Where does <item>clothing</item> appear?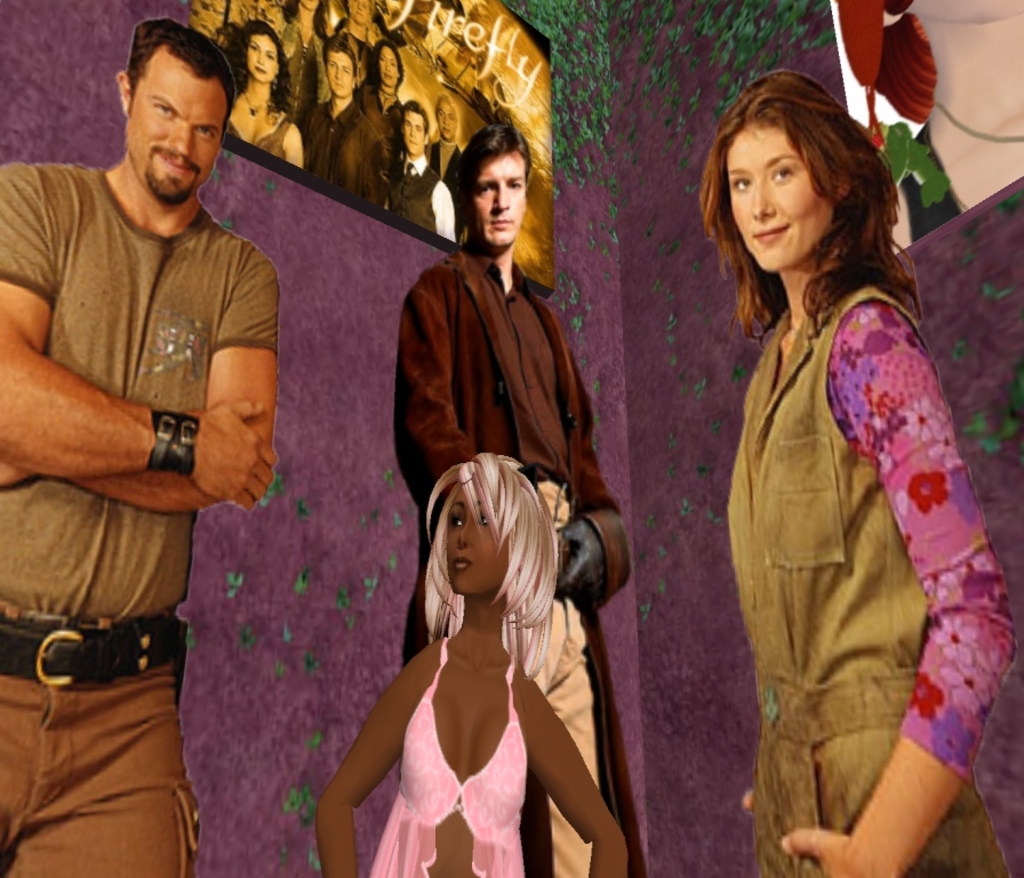
Appears at <region>266, 16, 330, 134</region>.
